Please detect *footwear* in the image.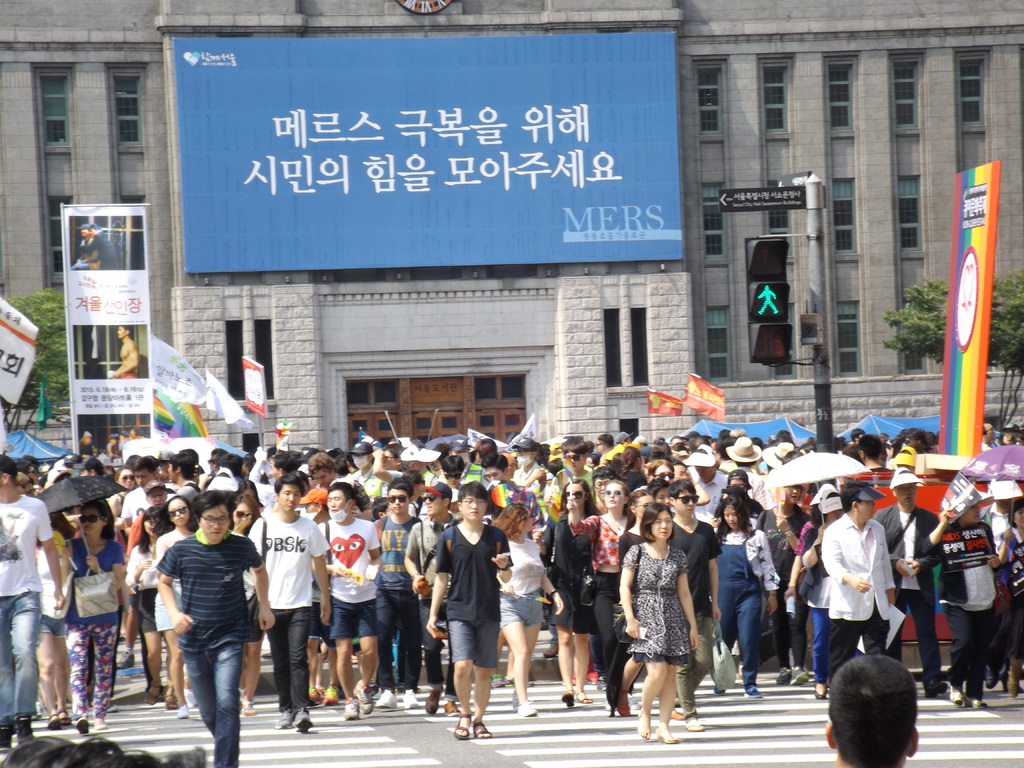
box=[422, 689, 439, 716].
